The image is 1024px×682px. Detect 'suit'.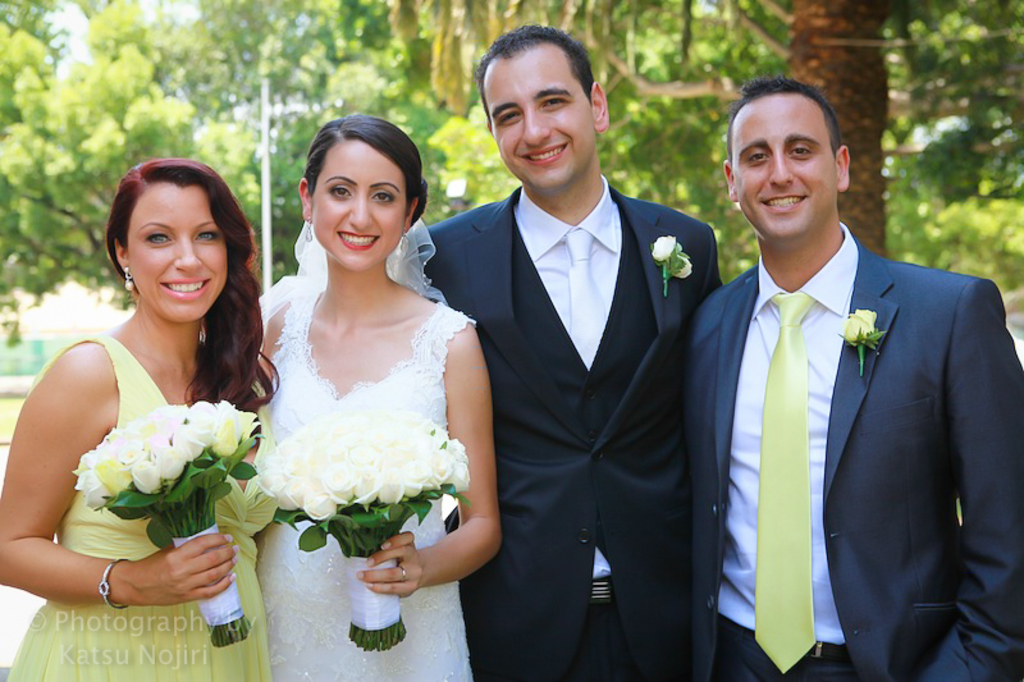
Detection: <region>691, 104, 996, 681</region>.
